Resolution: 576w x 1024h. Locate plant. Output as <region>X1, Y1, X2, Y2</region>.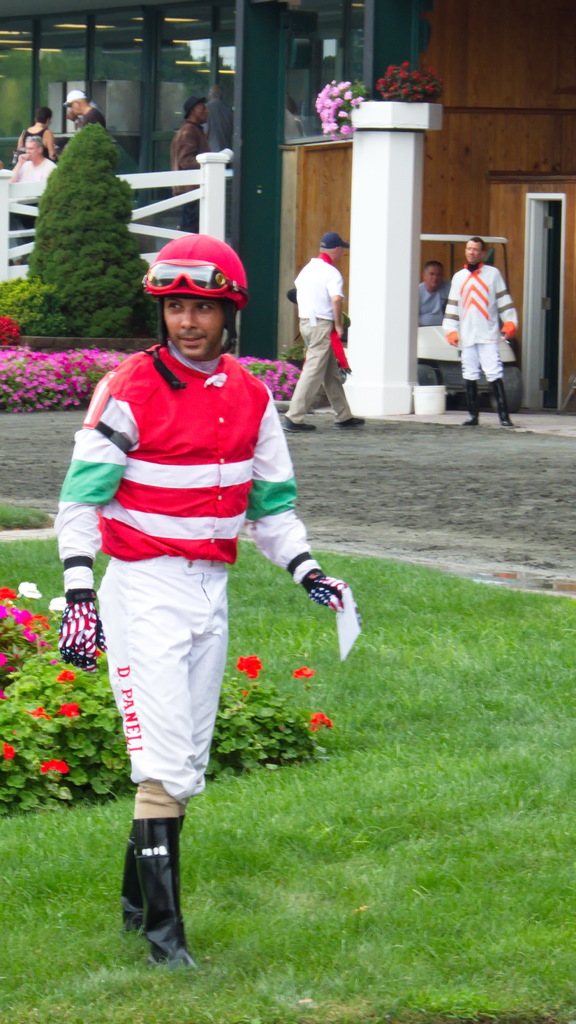
<region>316, 85, 356, 150</region>.
